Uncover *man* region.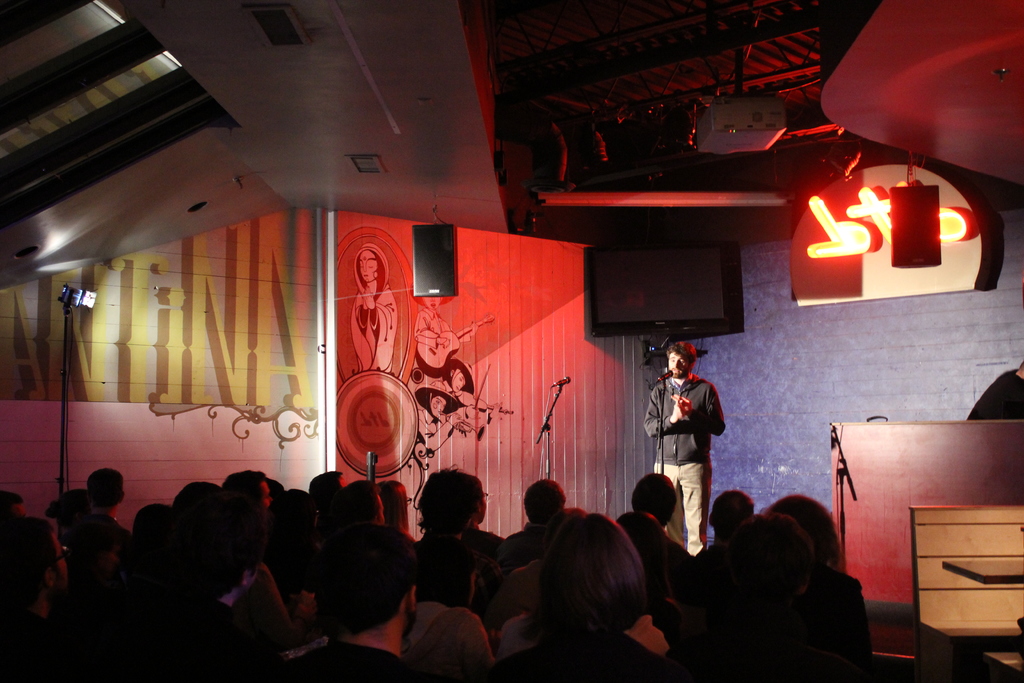
Uncovered: box=[653, 334, 728, 538].
